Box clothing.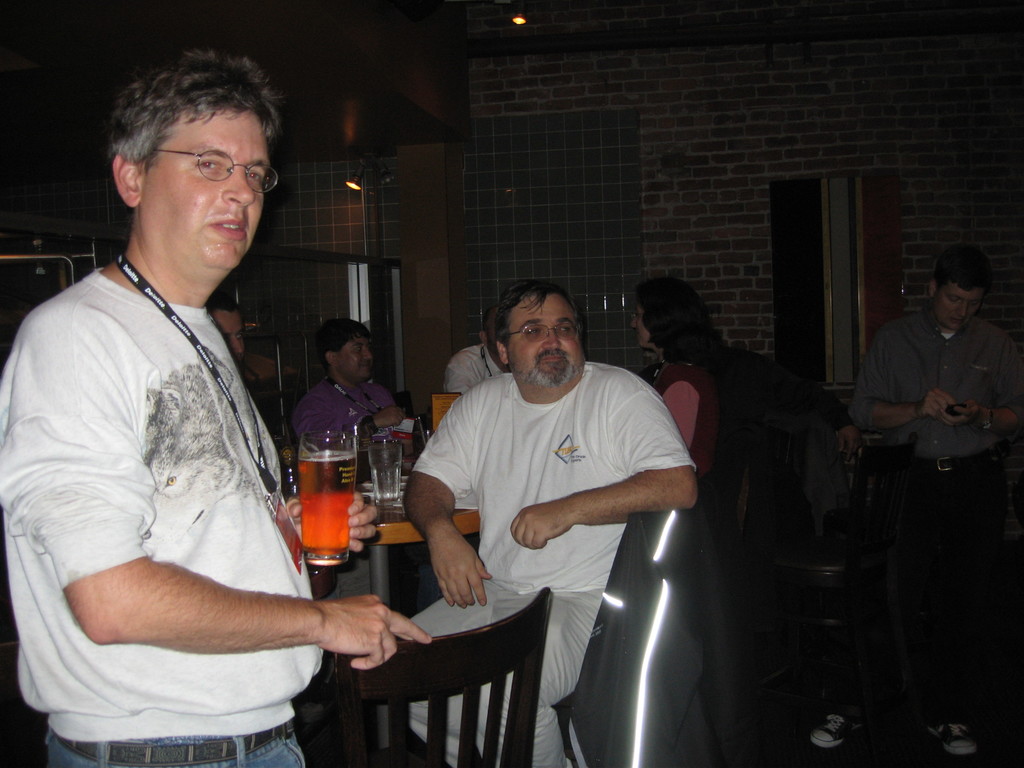
BBox(23, 188, 343, 732).
